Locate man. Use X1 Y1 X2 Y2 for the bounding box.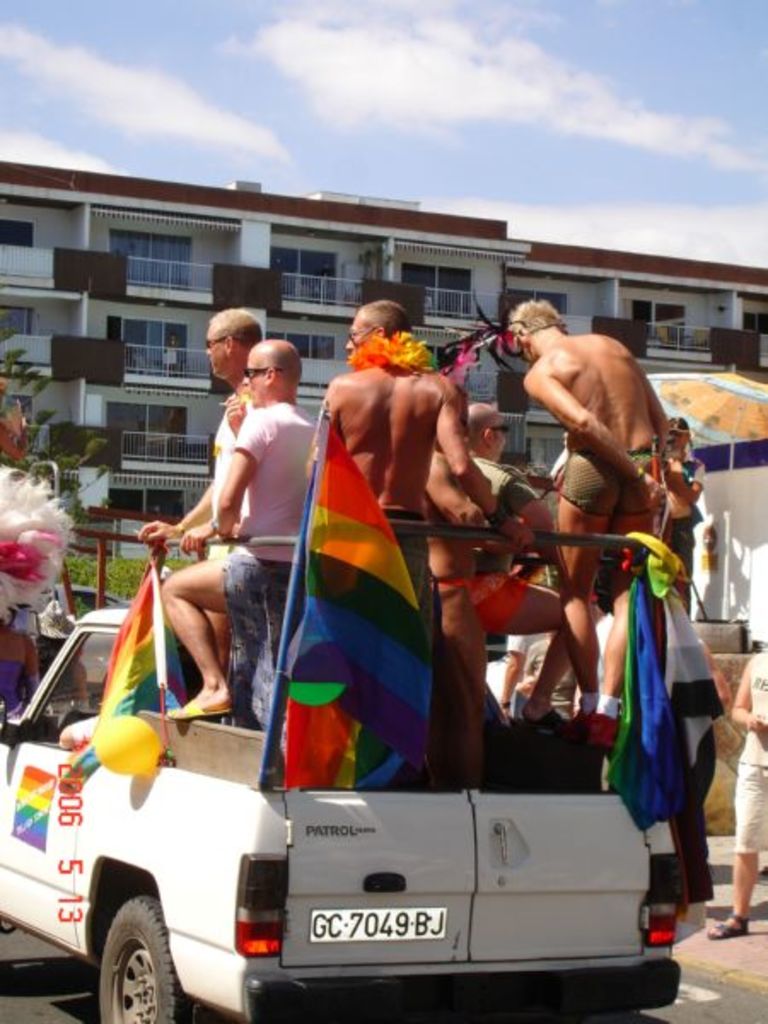
422 382 606 778.
